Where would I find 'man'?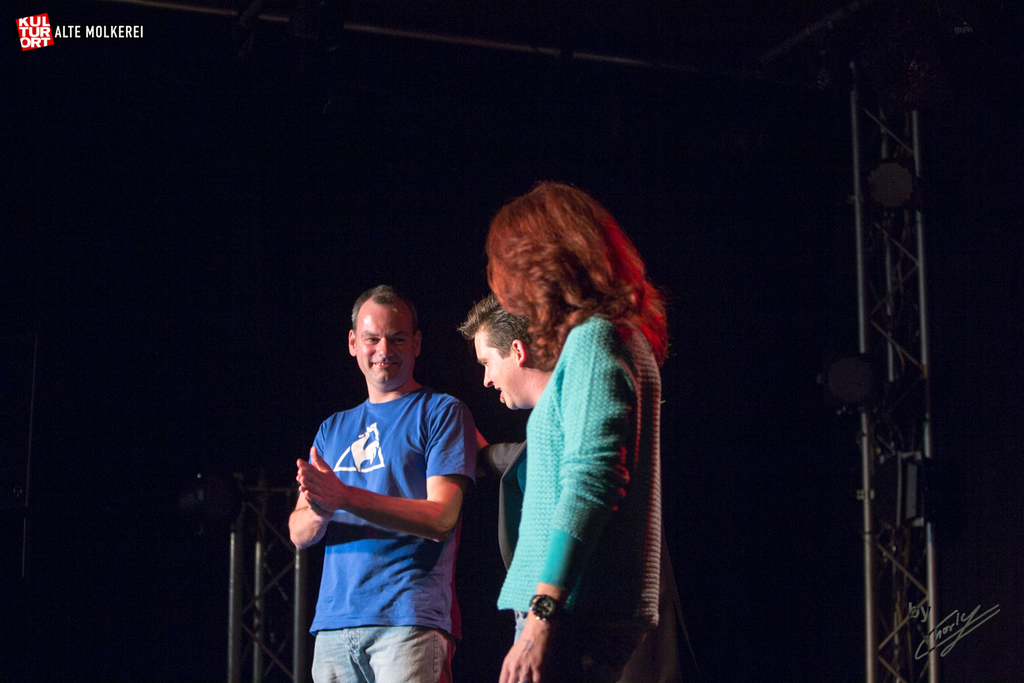
At locate(283, 266, 491, 679).
